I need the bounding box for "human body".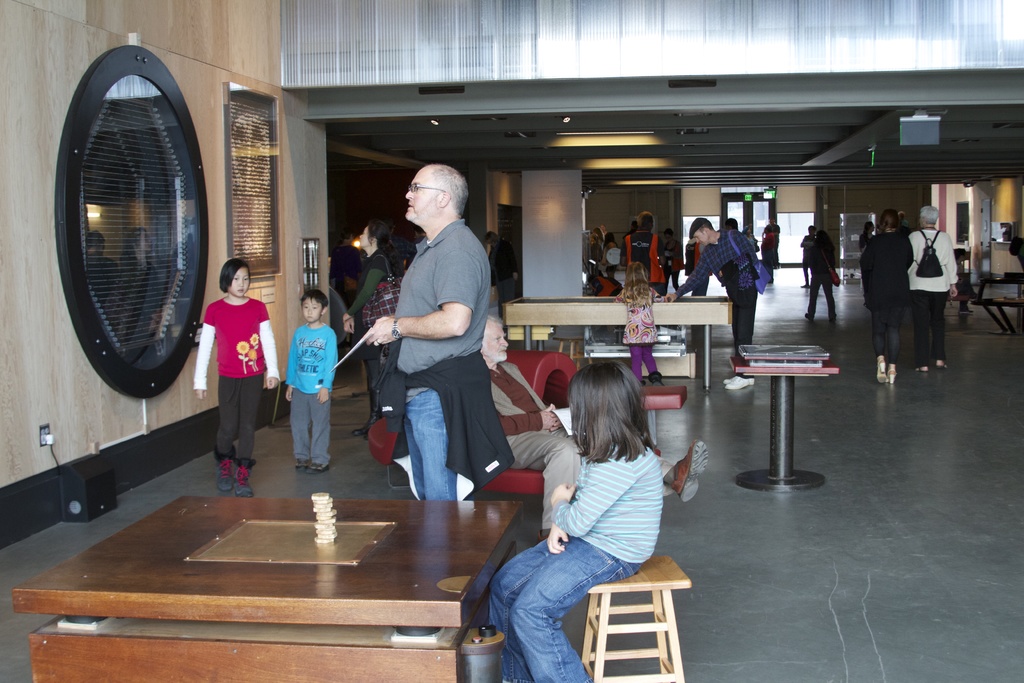
Here it is: rect(365, 161, 489, 502).
